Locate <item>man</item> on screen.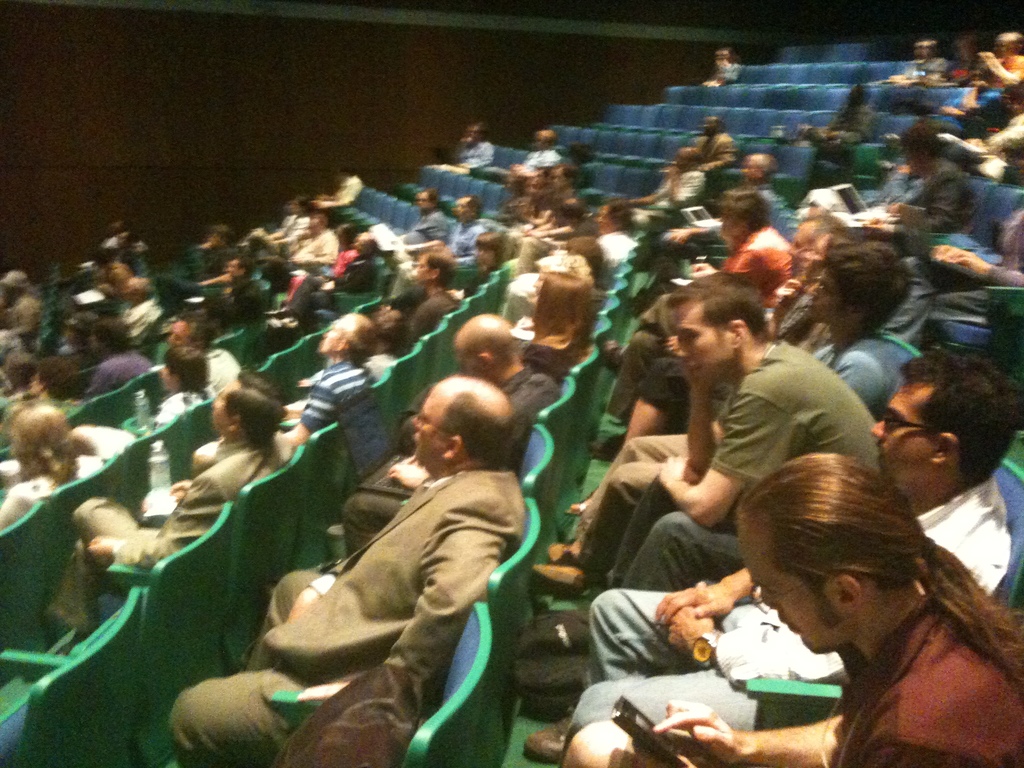
On screen at bbox(529, 233, 914, 591).
